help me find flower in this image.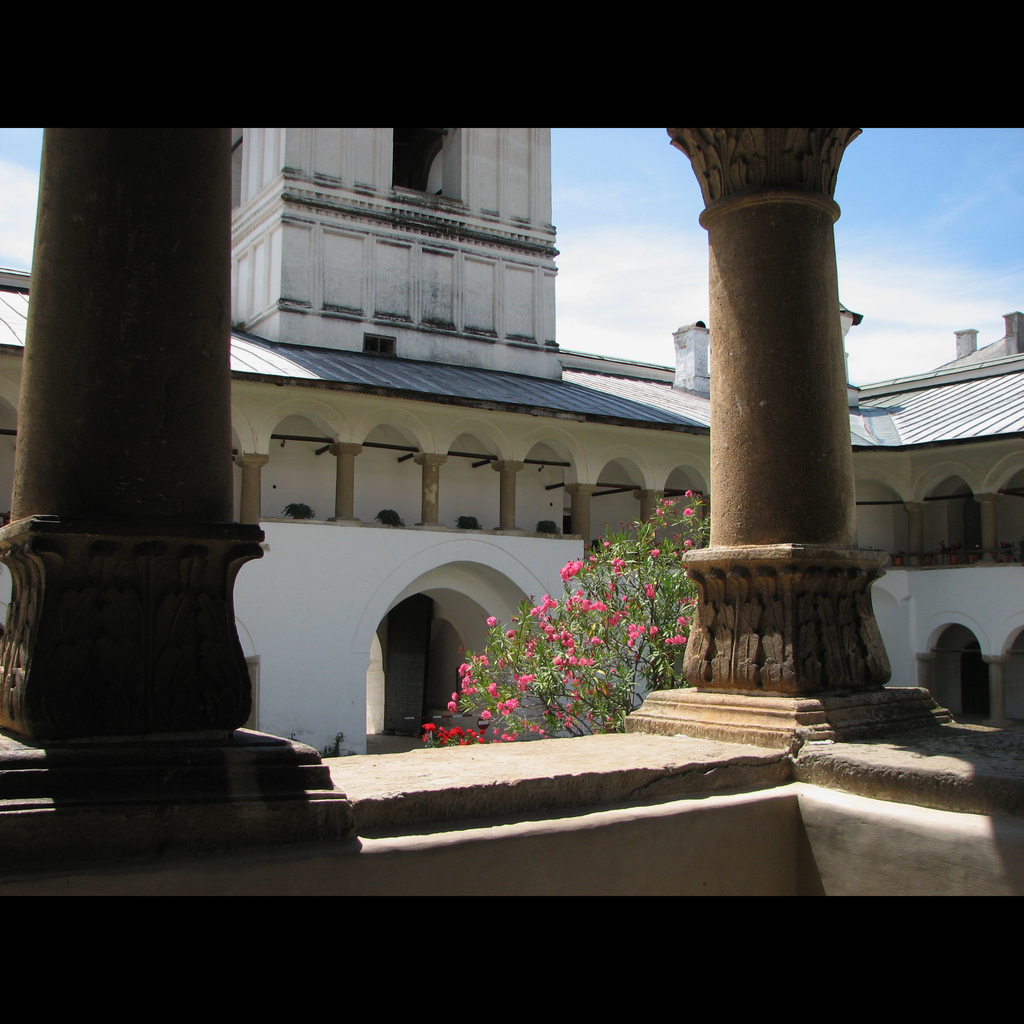
Found it: 487,614,499,628.
